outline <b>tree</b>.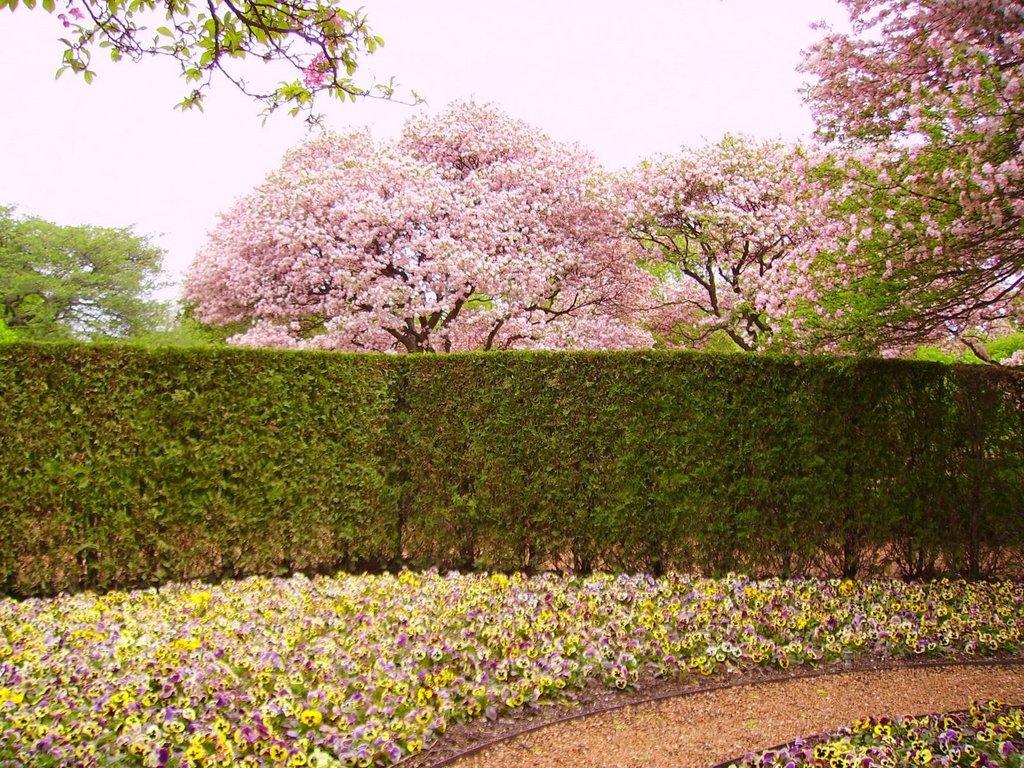
Outline: [707, 0, 1023, 365].
